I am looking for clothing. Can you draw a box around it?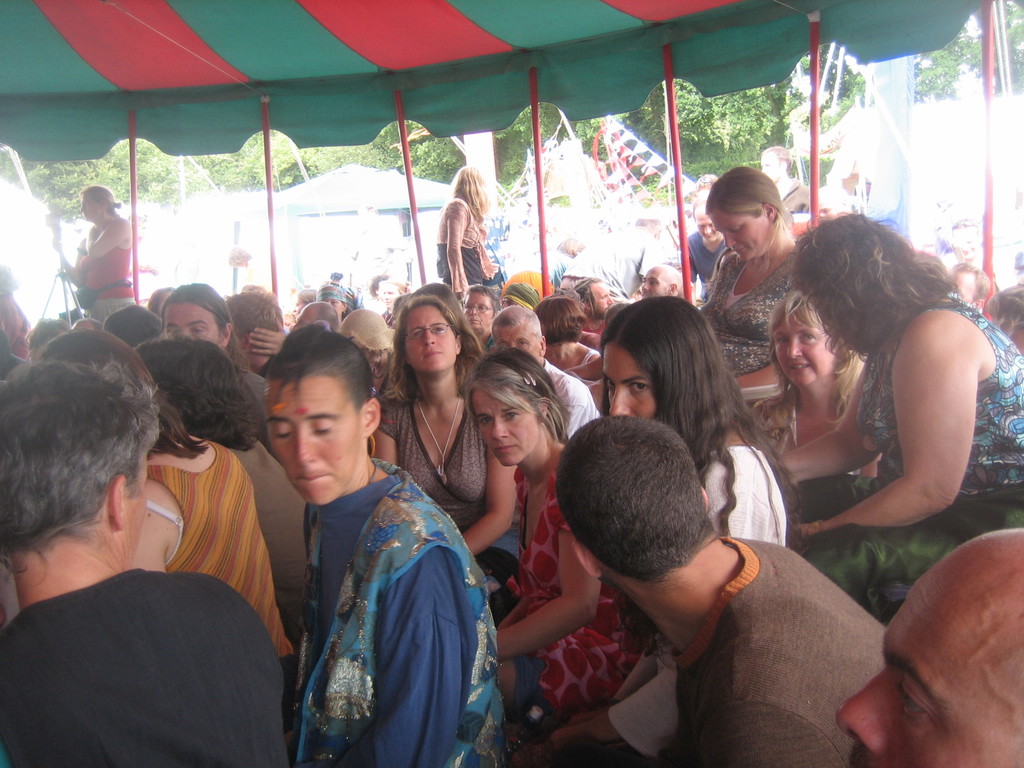
Sure, the bounding box is (557,223,668,305).
